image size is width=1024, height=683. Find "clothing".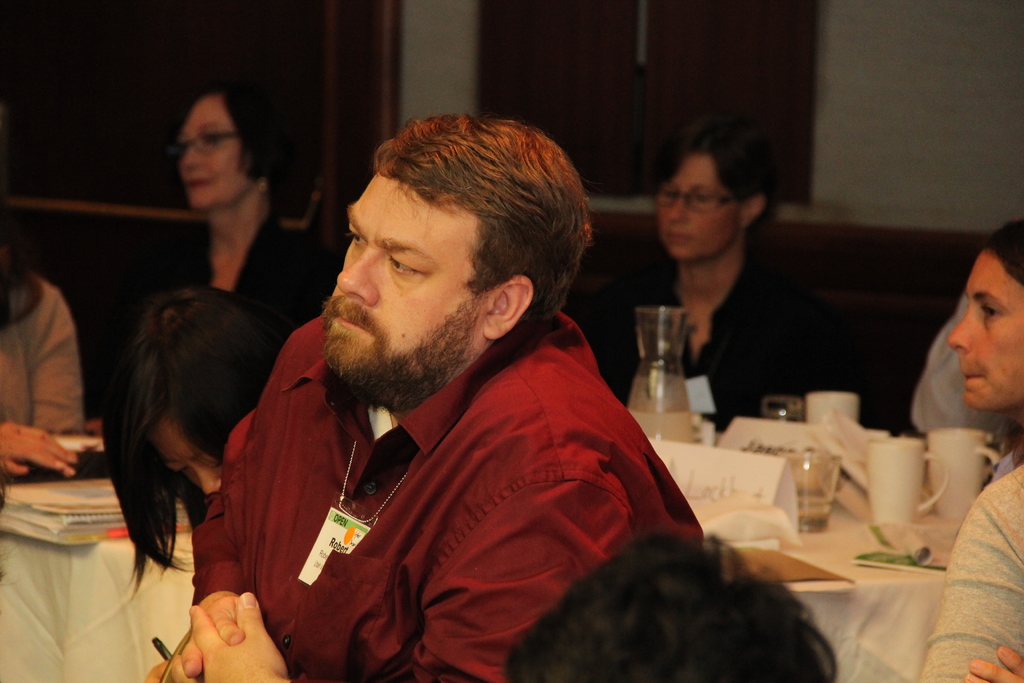
select_region(924, 466, 1023, 682).
